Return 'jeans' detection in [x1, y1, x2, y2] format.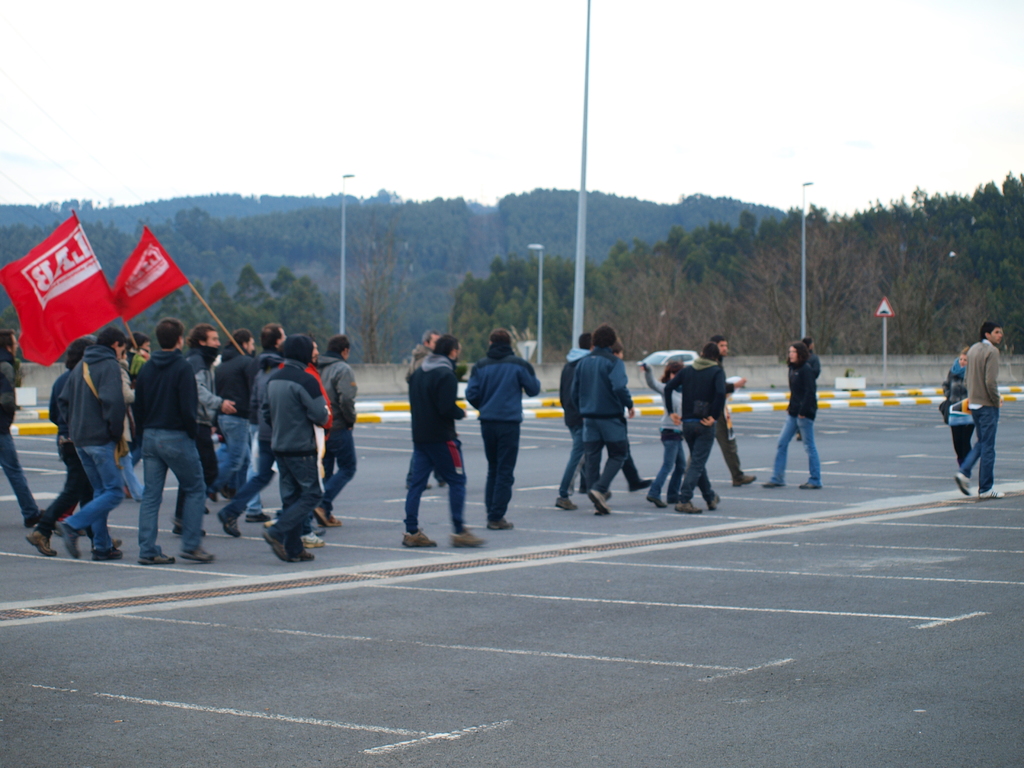
[769, 419, 820, 478].
